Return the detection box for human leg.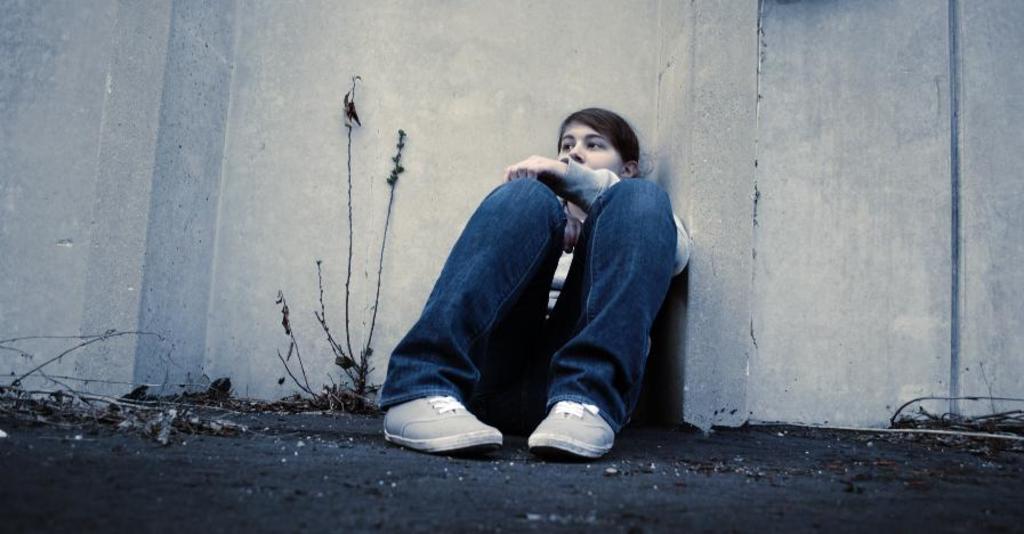
377/176/546/454.
